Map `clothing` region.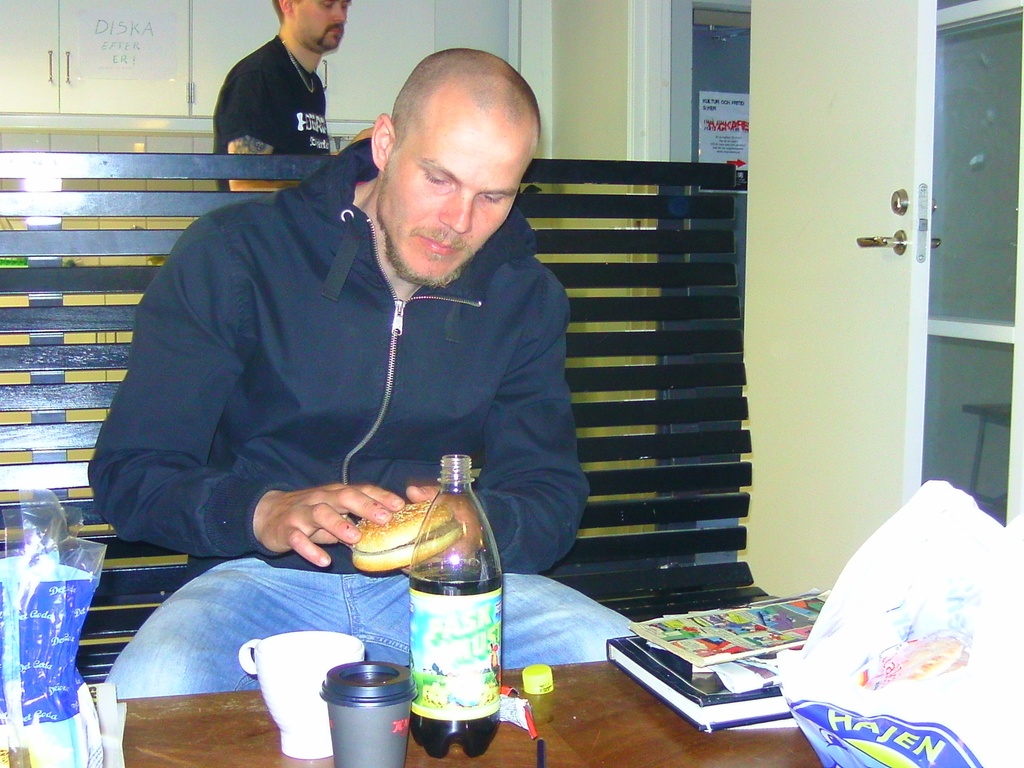
Mapped to (104,150,612,602).
